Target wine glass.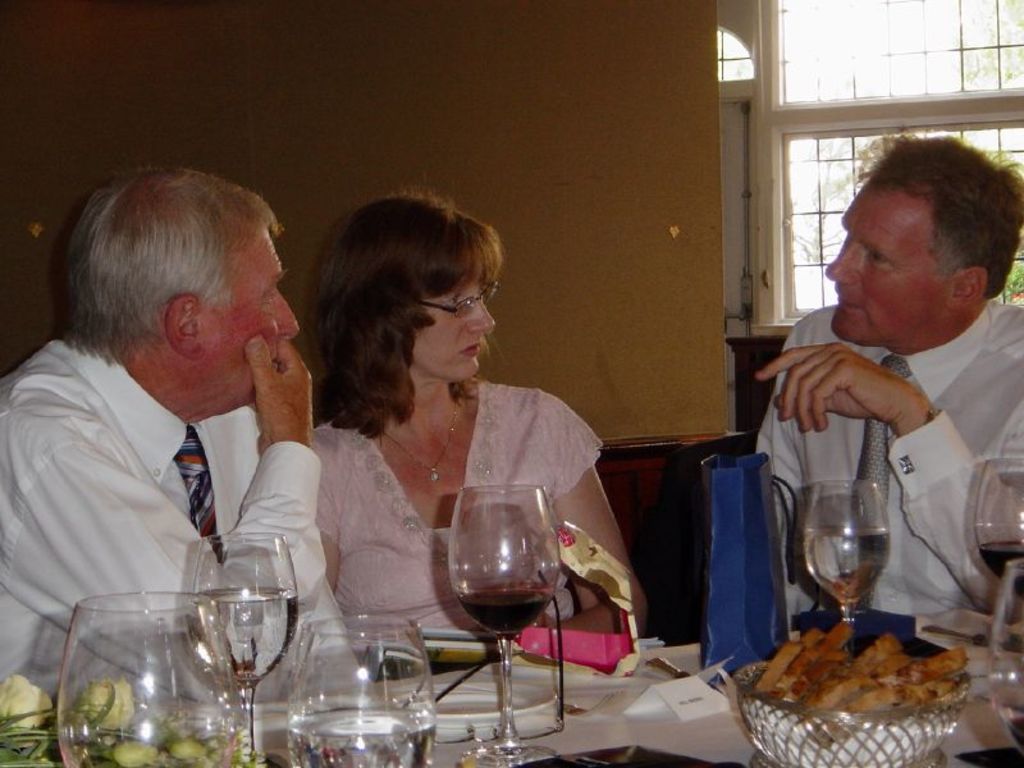
Target region: Rect(294, 616, 436, 767).
